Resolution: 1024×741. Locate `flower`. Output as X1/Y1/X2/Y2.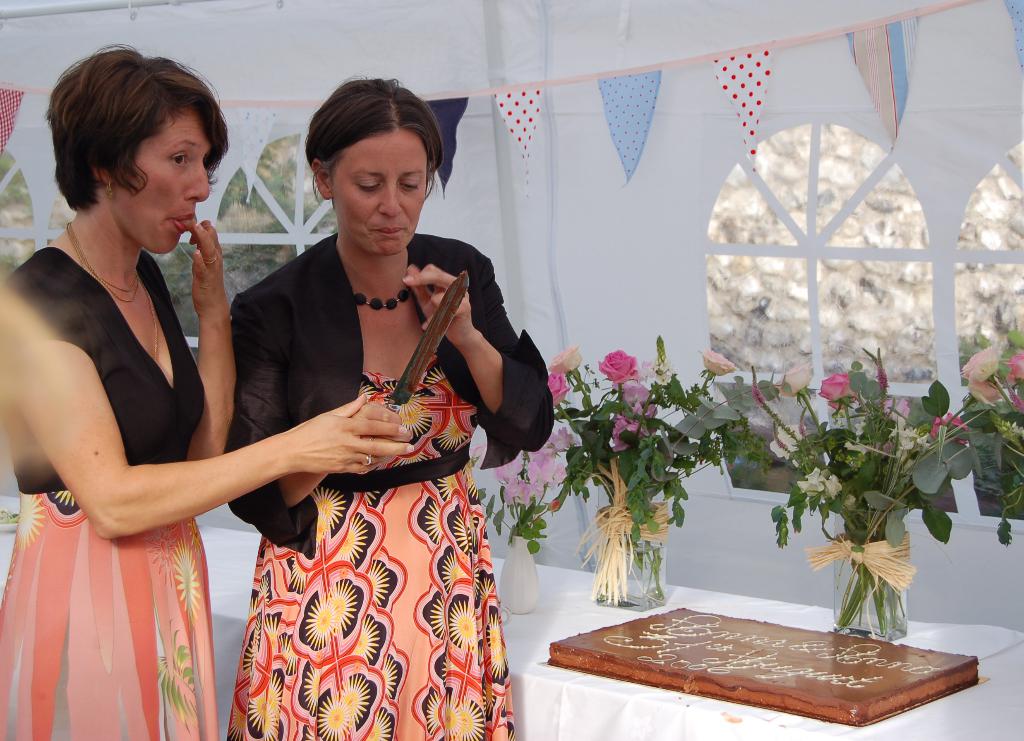
963/344/1023/450.
